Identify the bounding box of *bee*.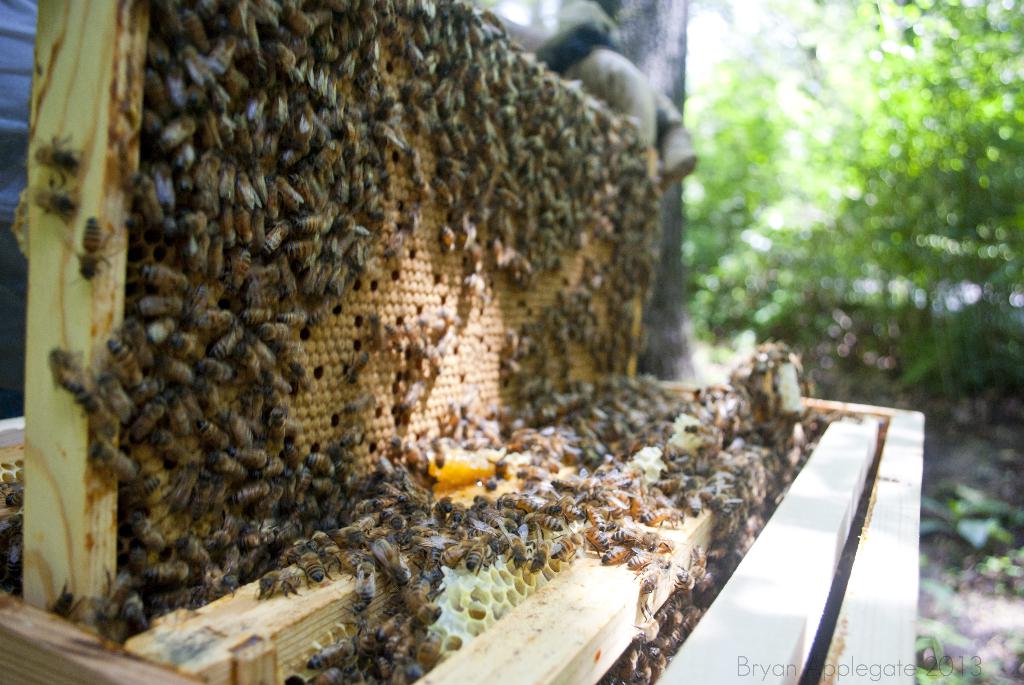
select_region(634, 652, 650, 684).
